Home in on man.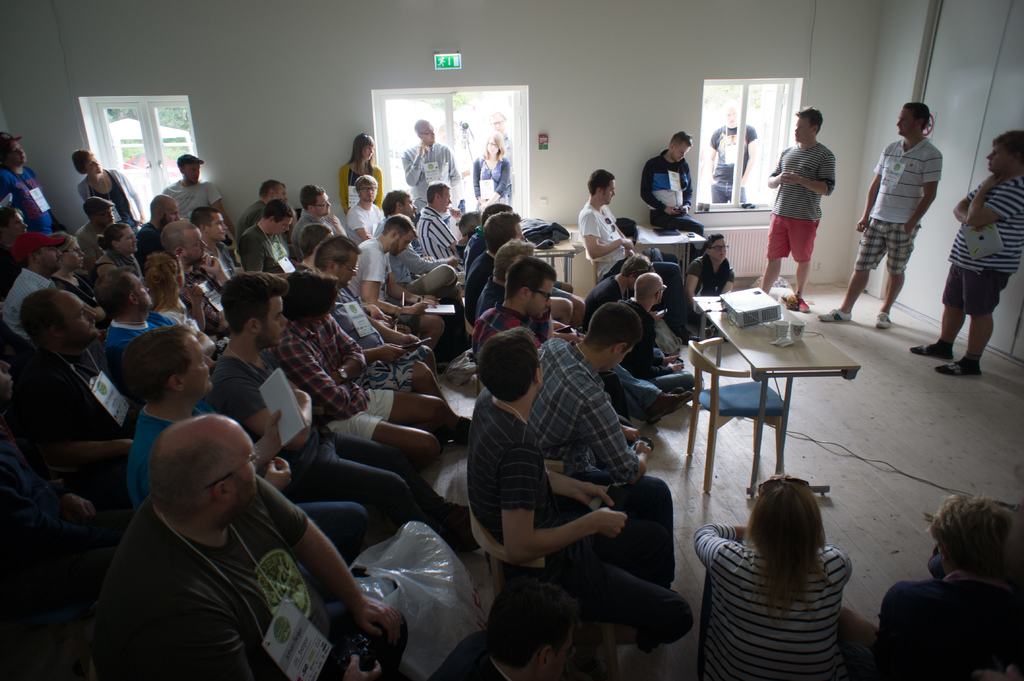
Homed in at 465/326/692/644.
